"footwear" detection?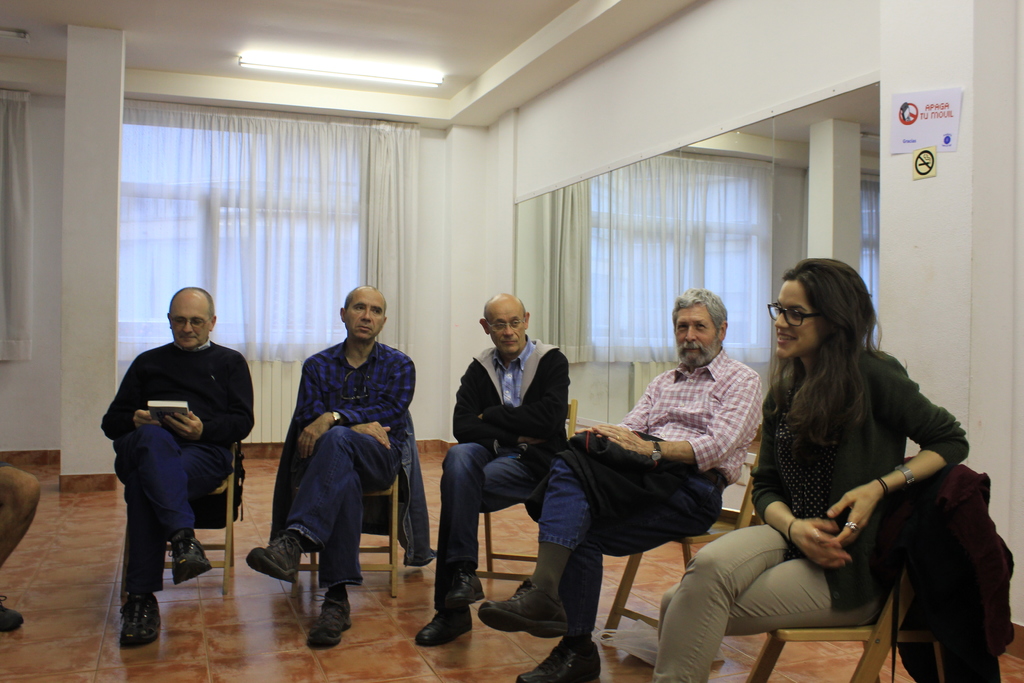
bbox(247, 532, 303, 584)
